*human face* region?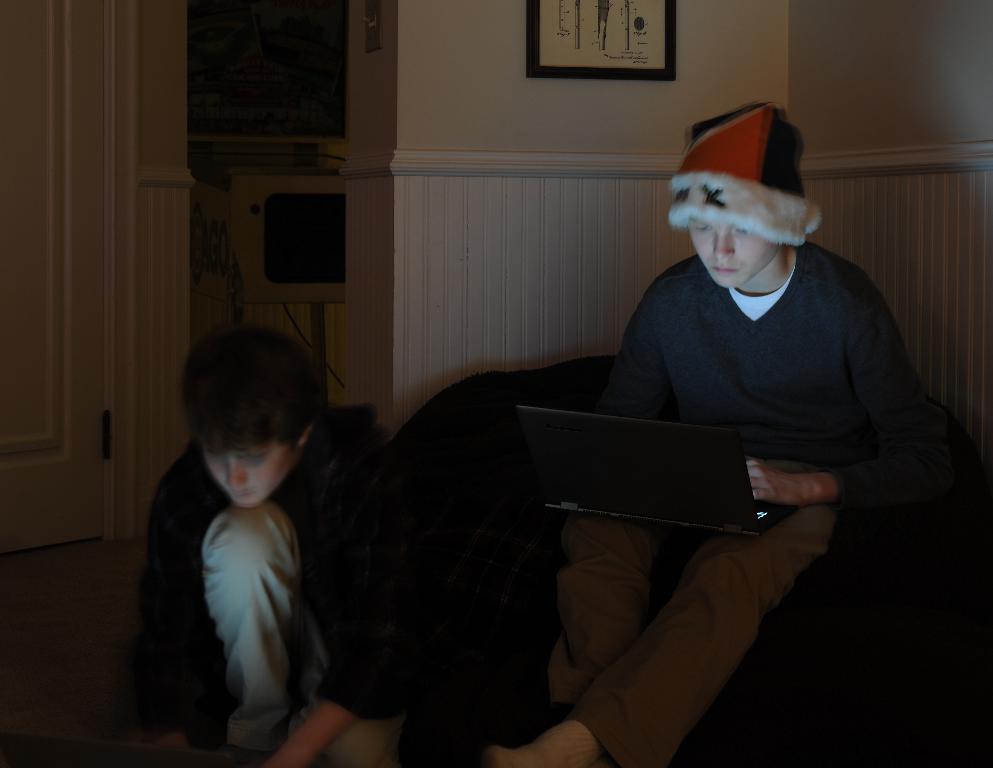
x1=208 y1=442 x2=312 y2=513
